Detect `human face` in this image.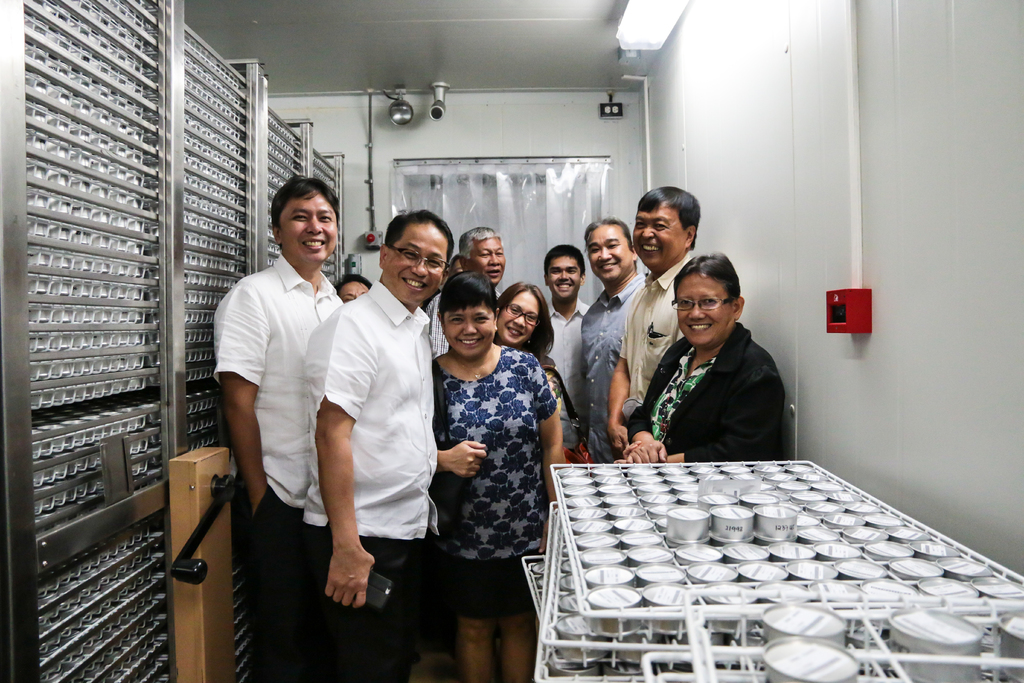
Detection: 666,277,728,350.
